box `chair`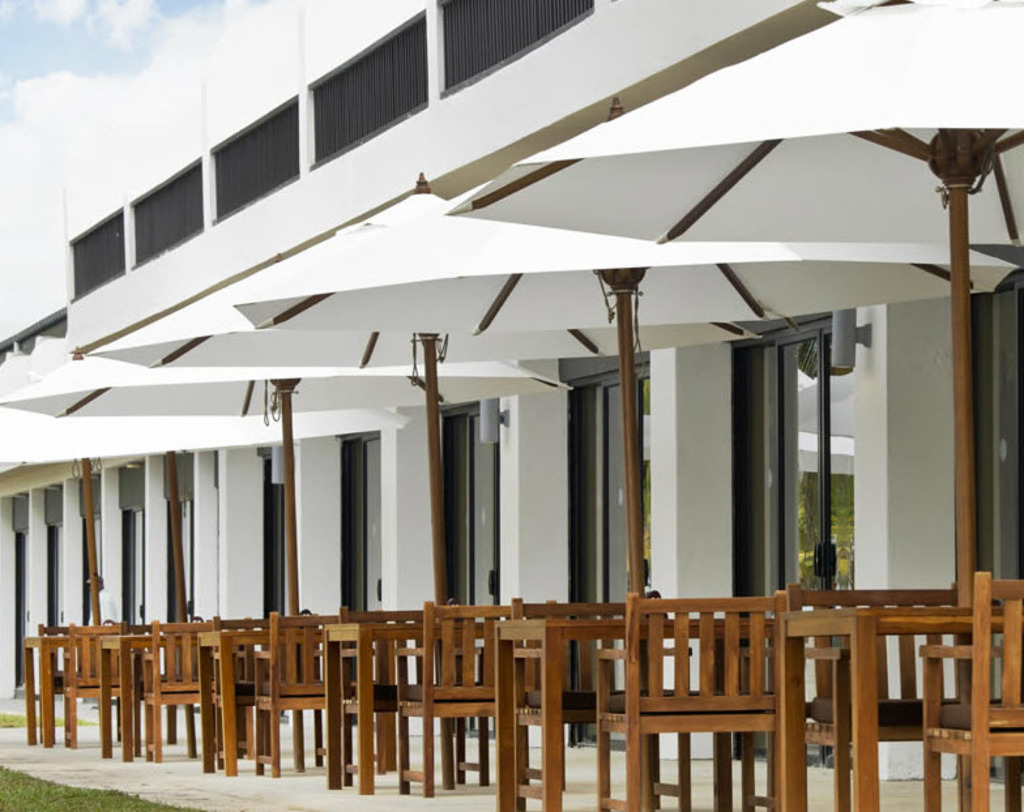
[490, 599, 670, 811]
